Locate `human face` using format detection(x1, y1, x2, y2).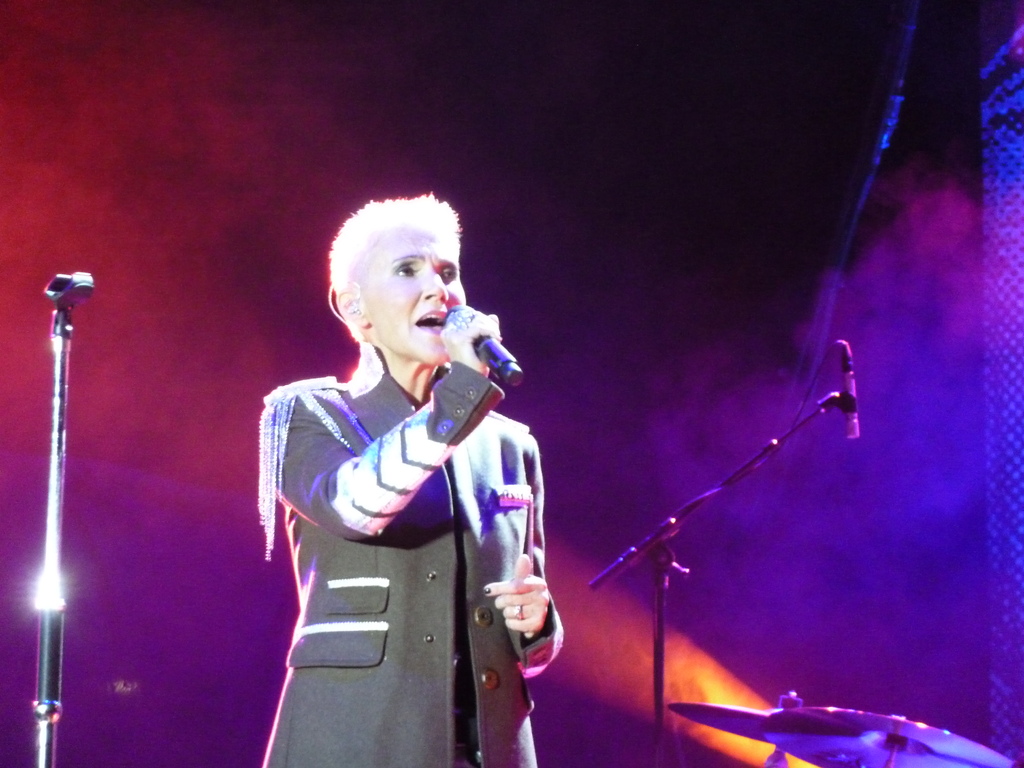
detection(364, 221, 466, 360).
